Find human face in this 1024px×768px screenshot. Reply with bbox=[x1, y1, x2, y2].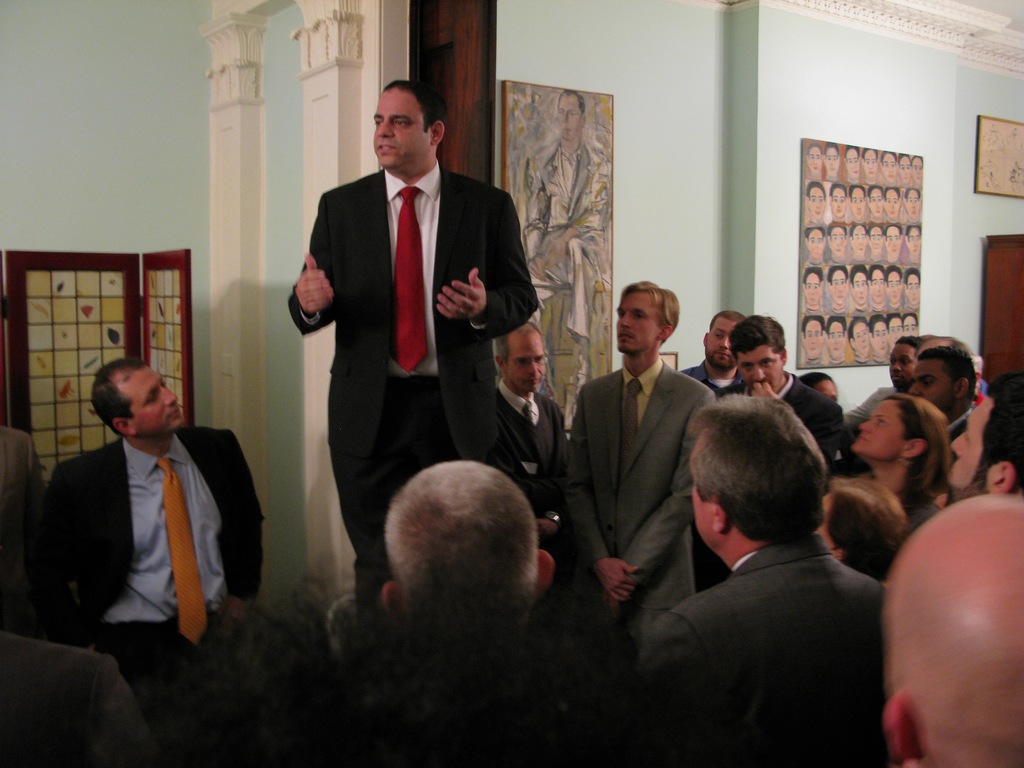
bbox=[872, 316, 886, 364].
